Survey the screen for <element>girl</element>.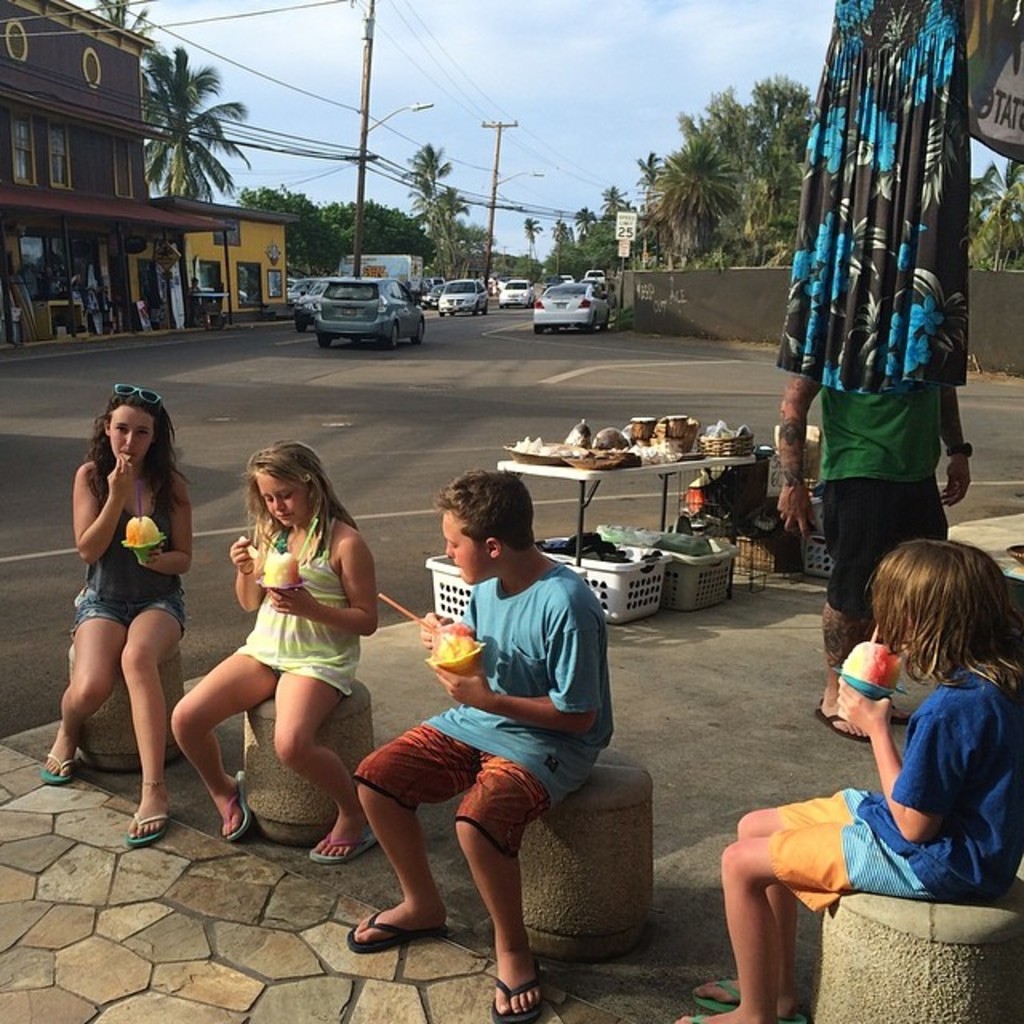
Survey found: region(680, 538, 1022, 1022).
